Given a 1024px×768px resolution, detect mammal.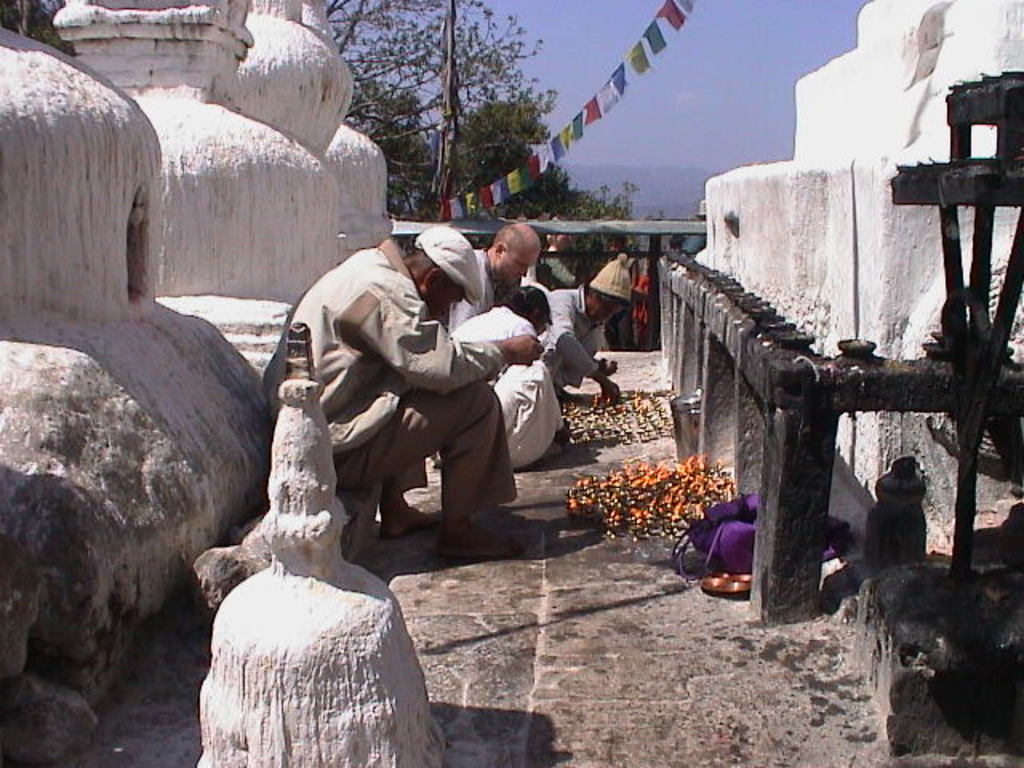
crop(259, 234, 558, 547).
